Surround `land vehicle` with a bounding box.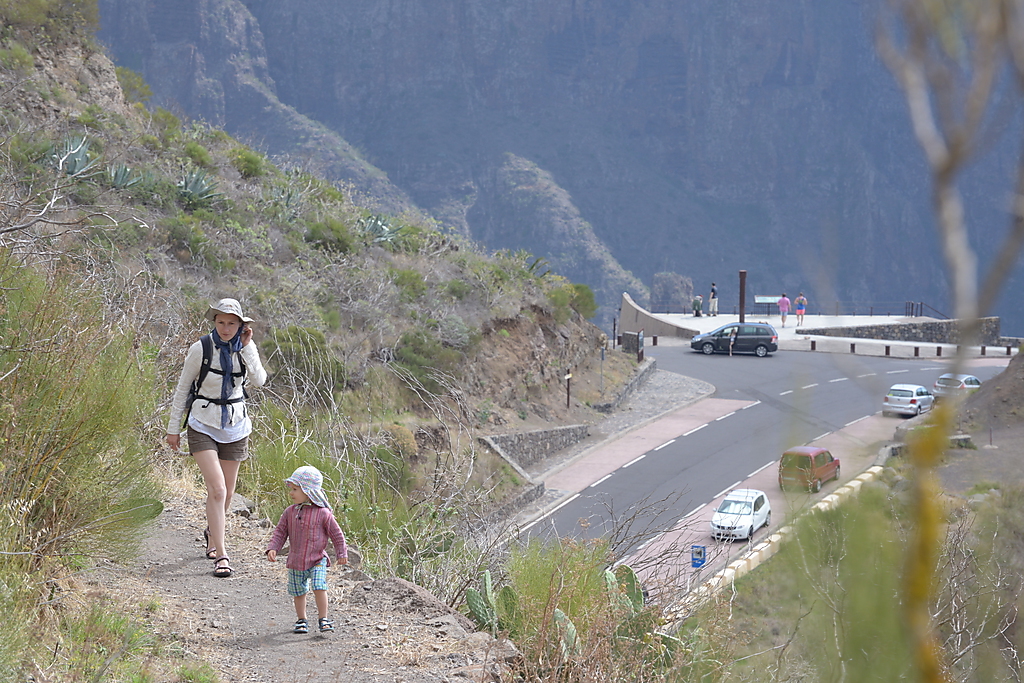
bbox(780, 442, 843, 494).
